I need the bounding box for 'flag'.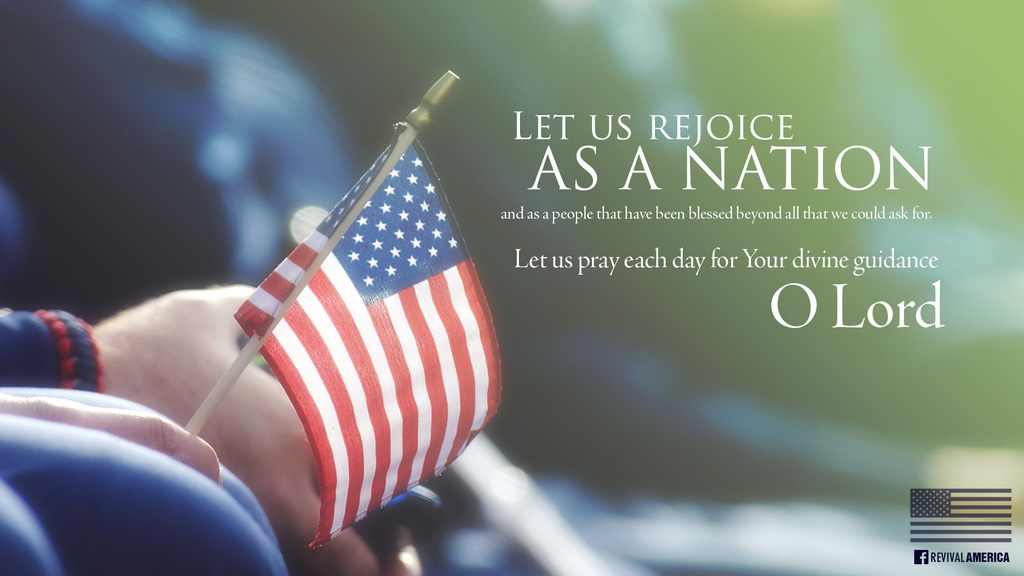
Here it is: locate(232, 109, 481, 560).
